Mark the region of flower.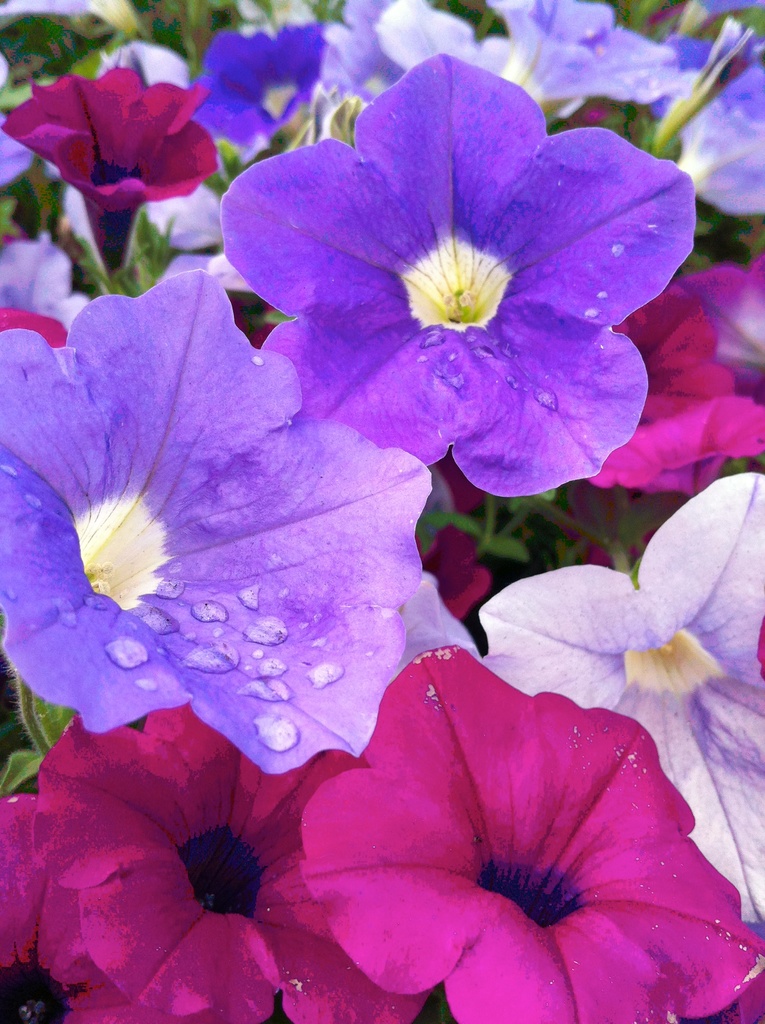
Region: <bbox>1, 700, 429, 1023</bbox>.
